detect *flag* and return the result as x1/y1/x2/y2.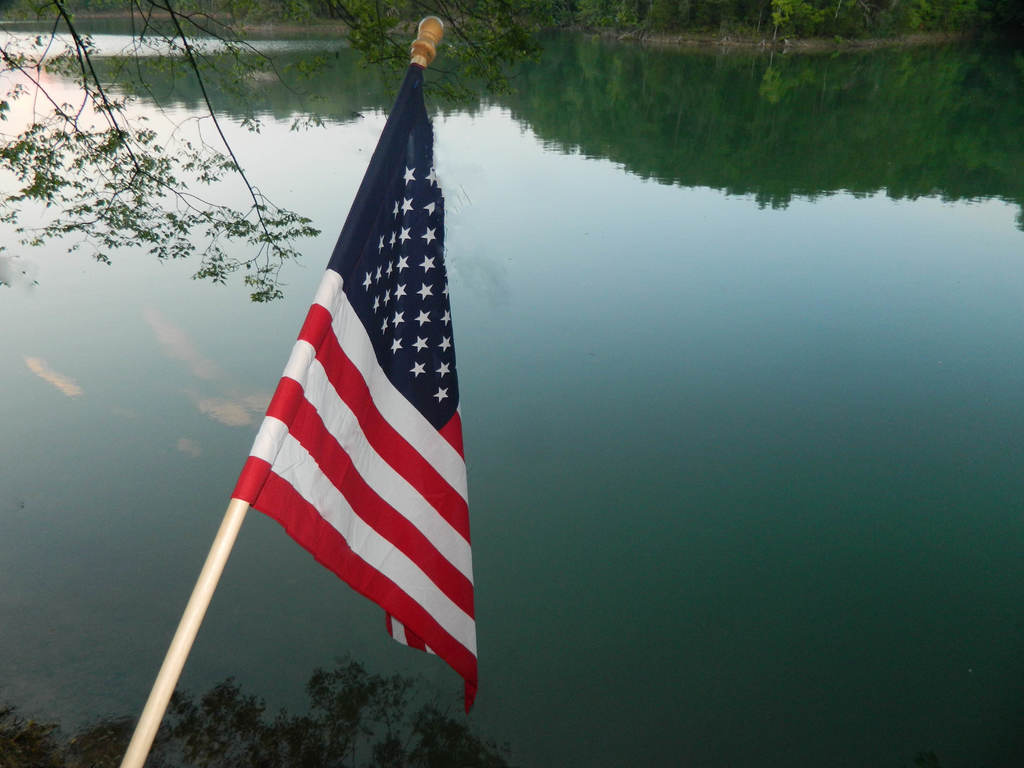
162/46/479/749.
